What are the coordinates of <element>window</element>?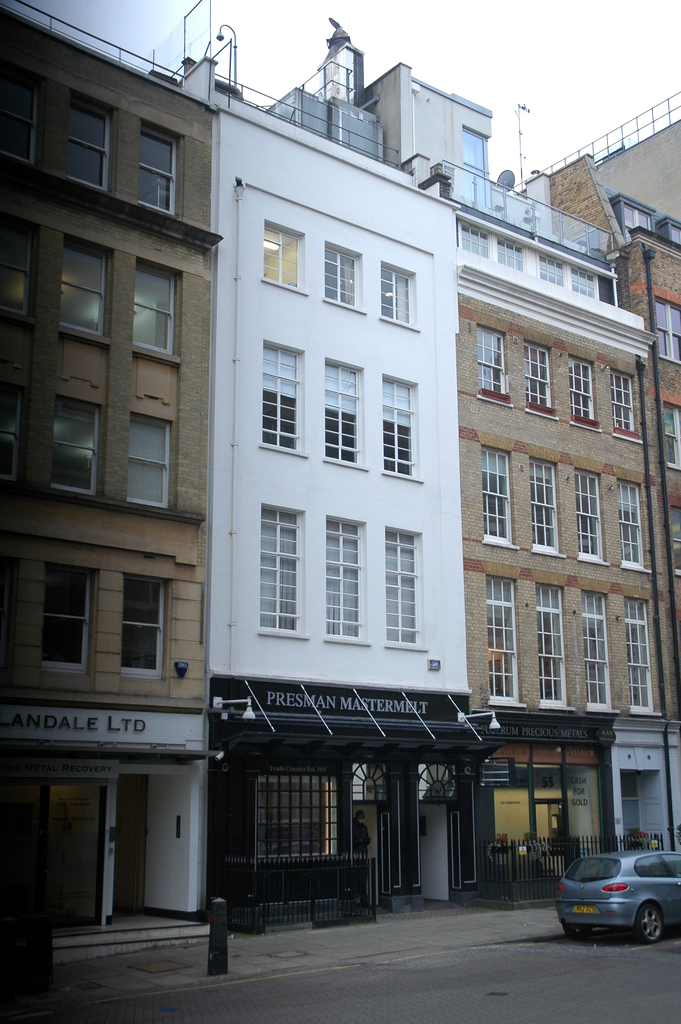
[655,298,680,366].
